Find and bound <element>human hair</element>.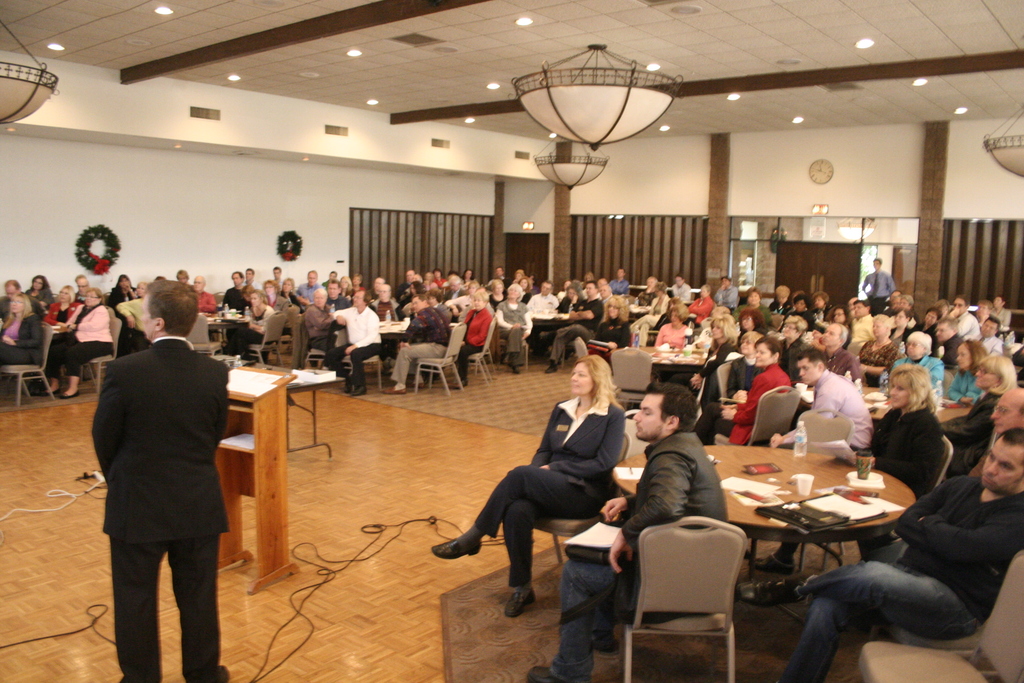
Bound: (left=572, top=355, right=617, bottom=411).
